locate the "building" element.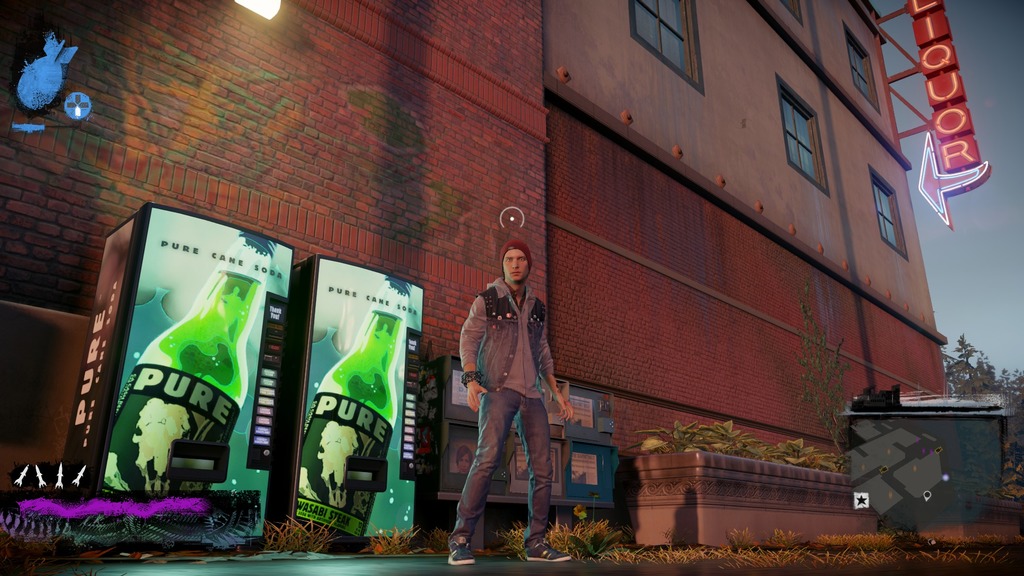
Element bbox: region(0, 0, 948, 537).
